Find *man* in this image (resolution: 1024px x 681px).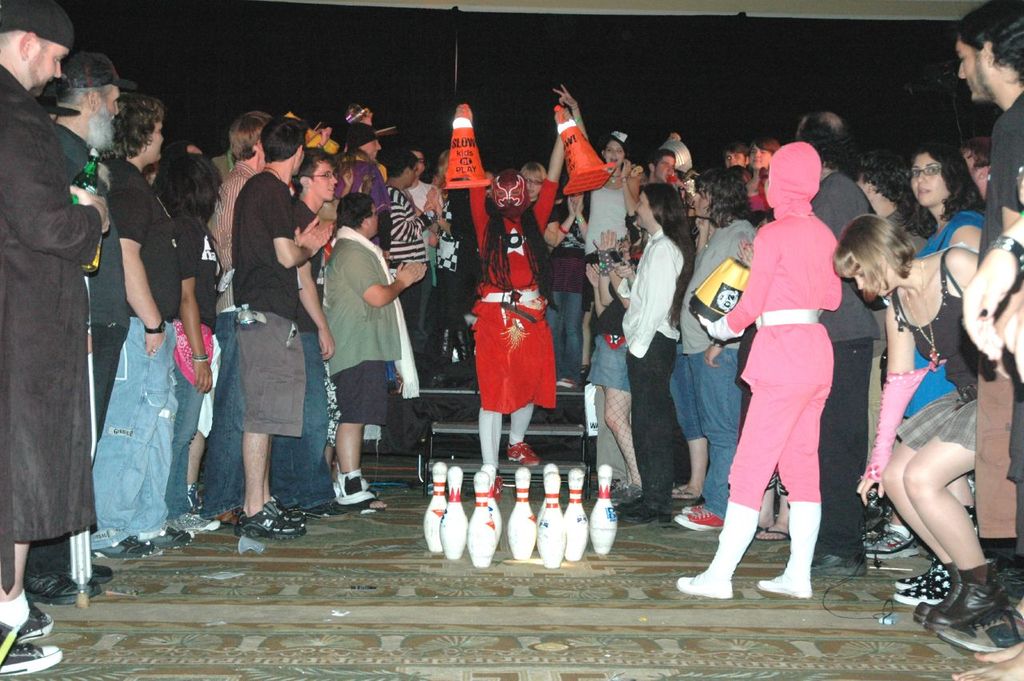
BBox(298, 107, 390, 209).
